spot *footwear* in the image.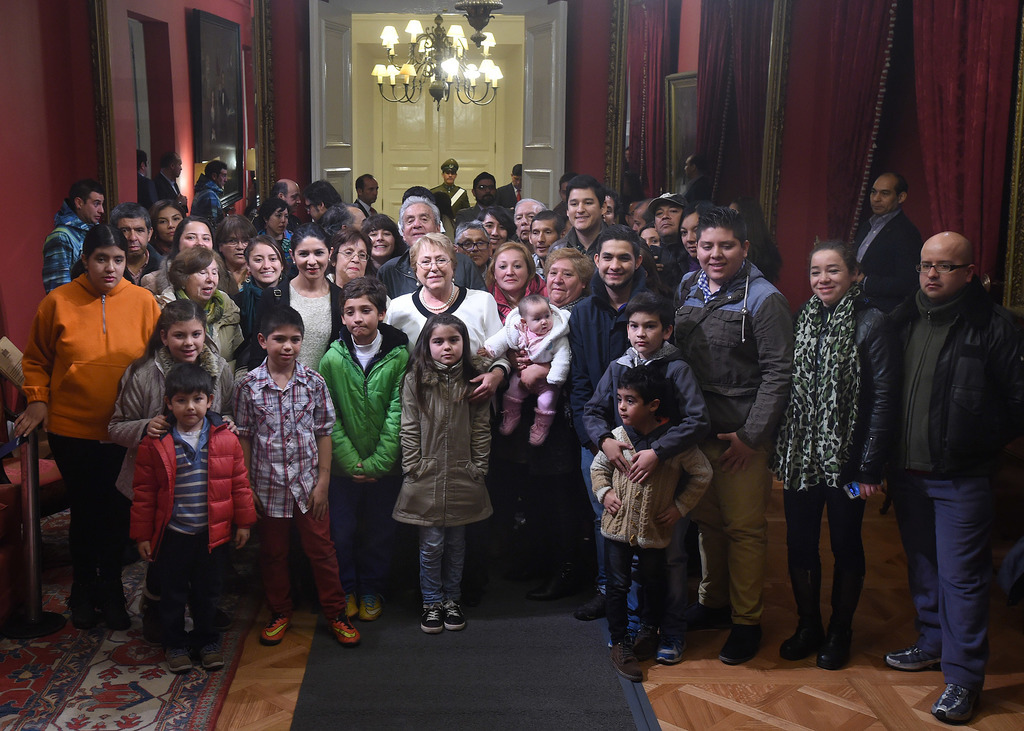
*footwear* found at bbox(197, 632, 228, 670).
